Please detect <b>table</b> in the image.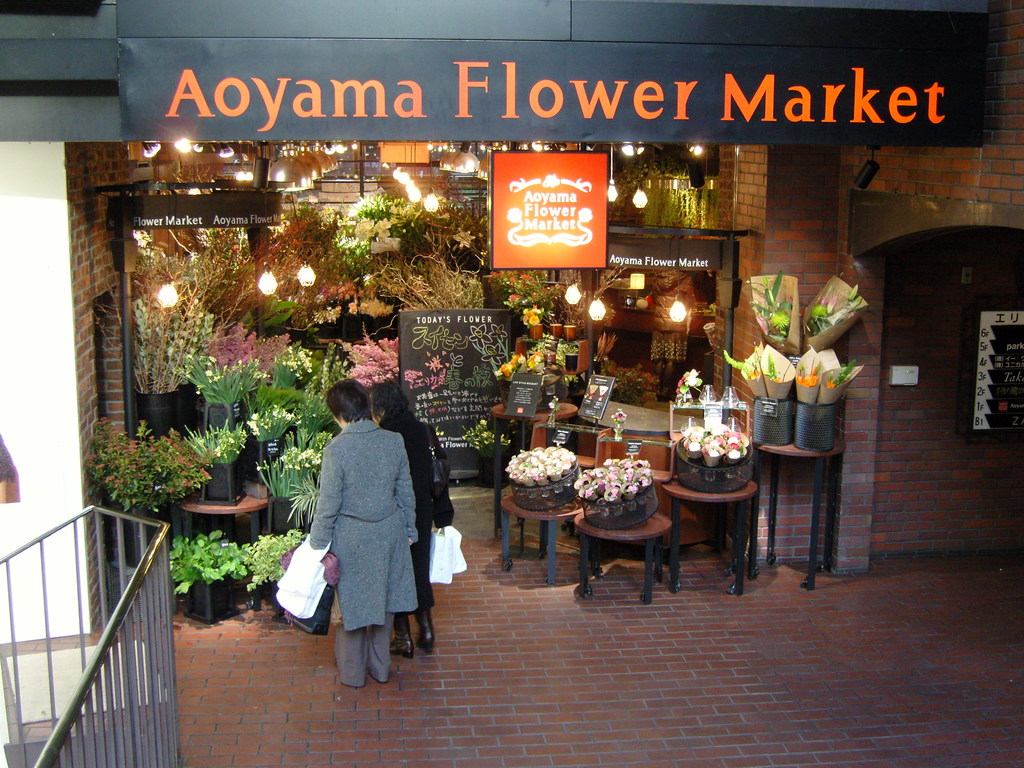
bbox(758, 440, 844, 584).
